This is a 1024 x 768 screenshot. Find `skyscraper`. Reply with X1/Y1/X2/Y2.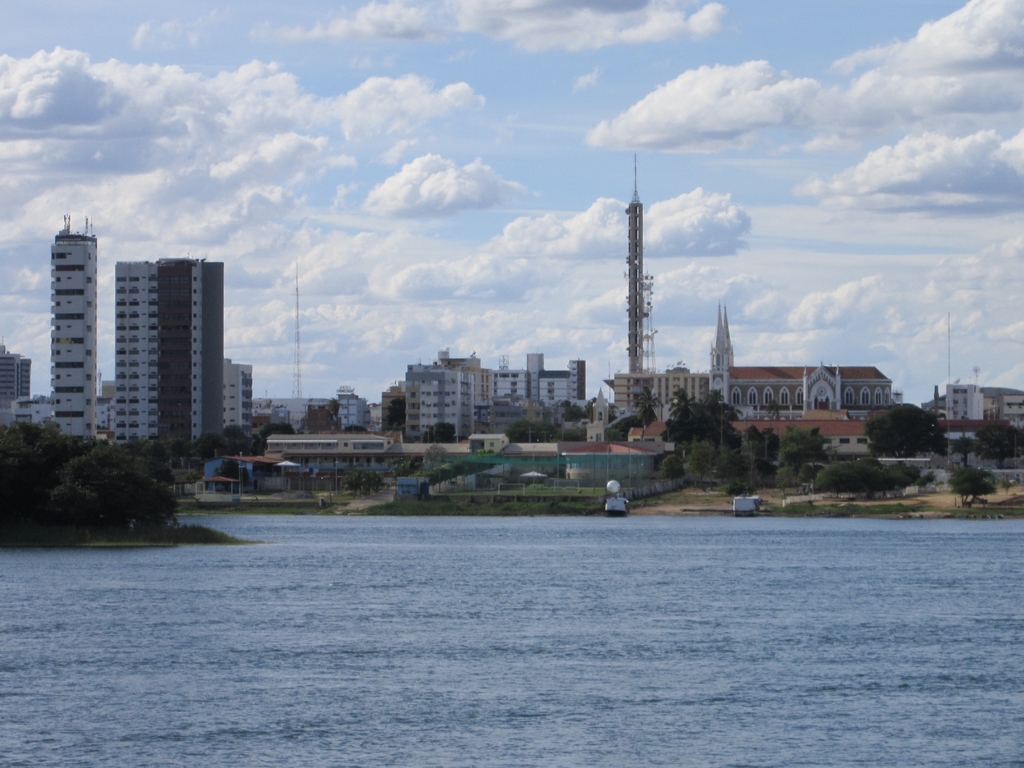
49/209/104/446.
